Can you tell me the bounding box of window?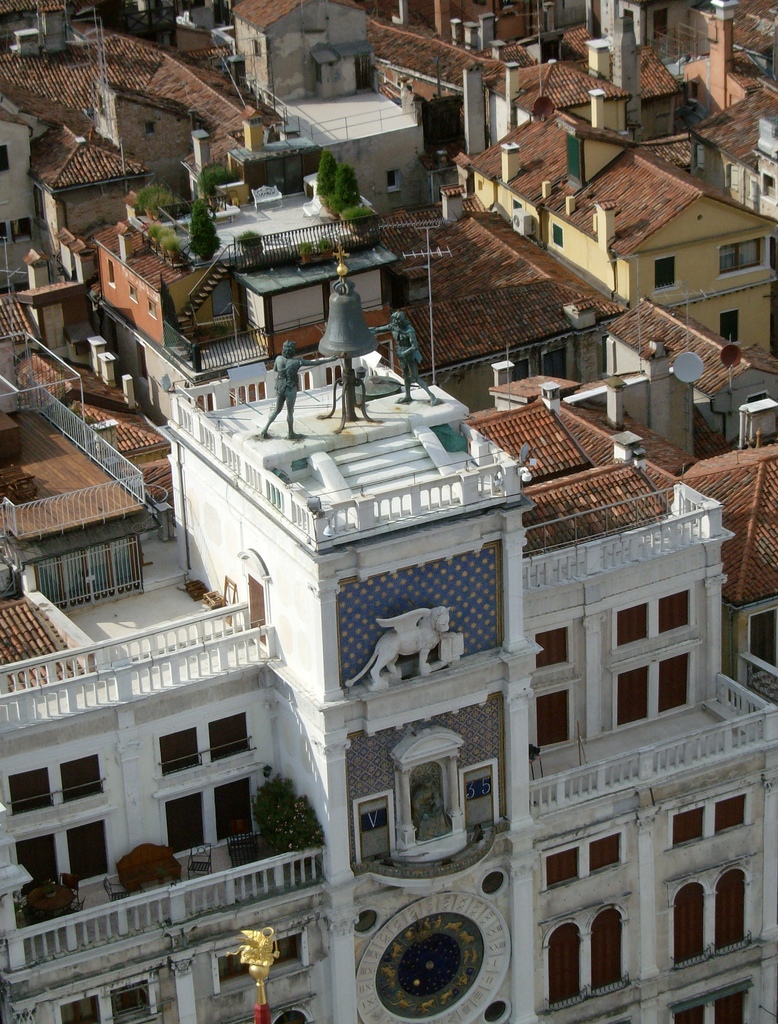
box=[532, 630, 568, 672].
